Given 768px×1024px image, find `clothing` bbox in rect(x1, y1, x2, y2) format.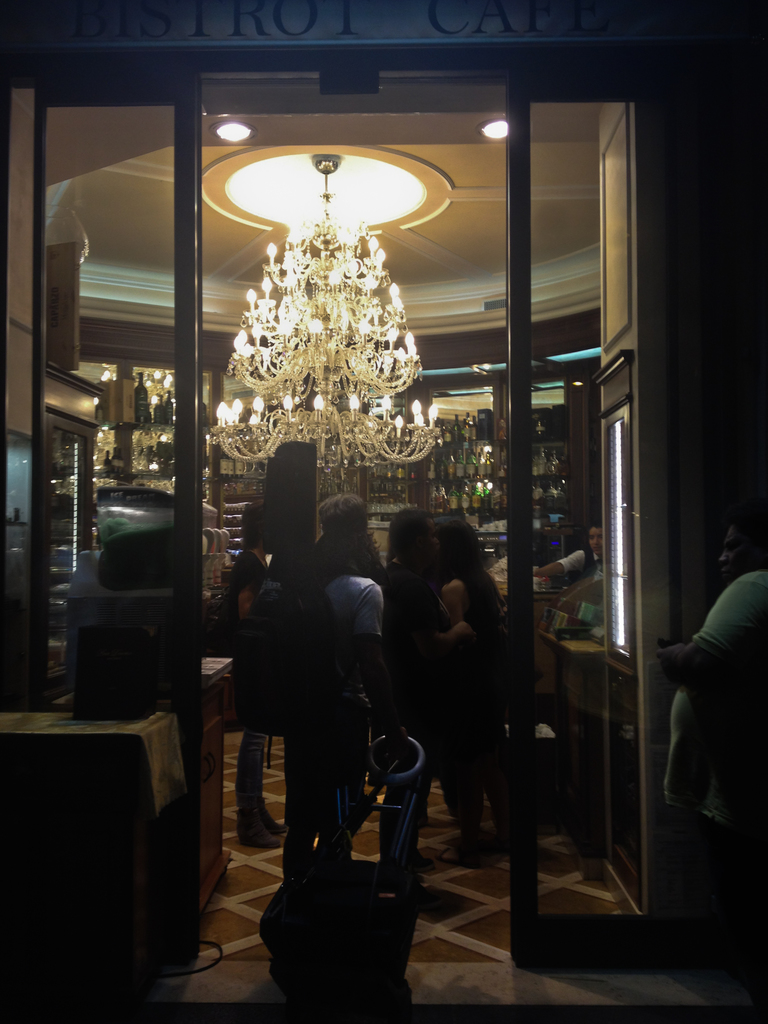
rect(275, 568, 383, 869).
